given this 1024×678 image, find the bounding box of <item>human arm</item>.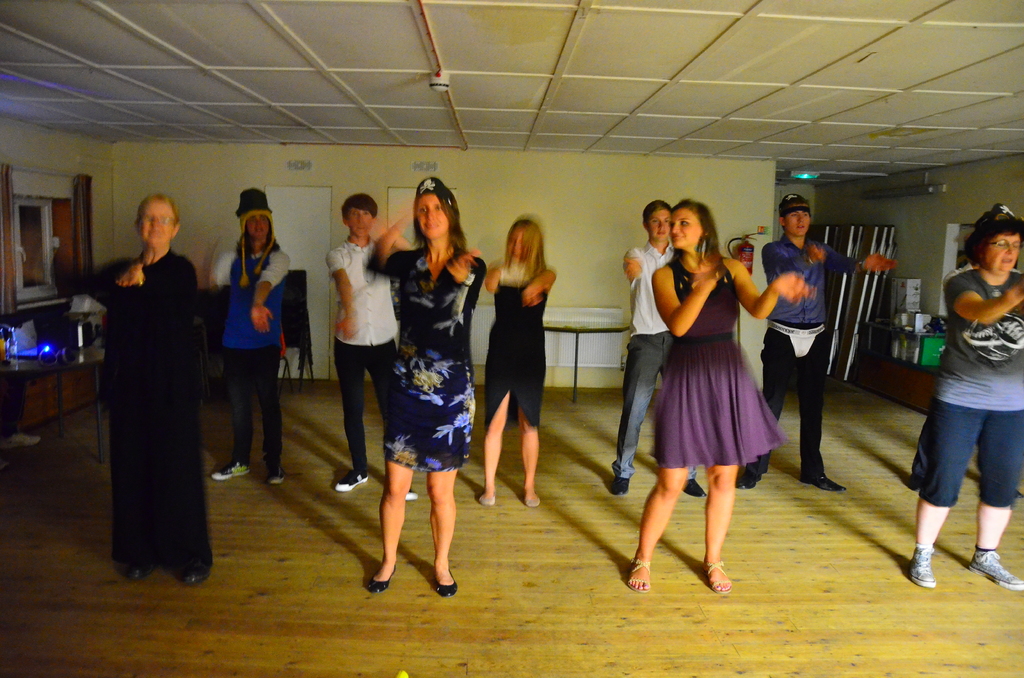
[left=617, top=247, right=657, bottom=313].
